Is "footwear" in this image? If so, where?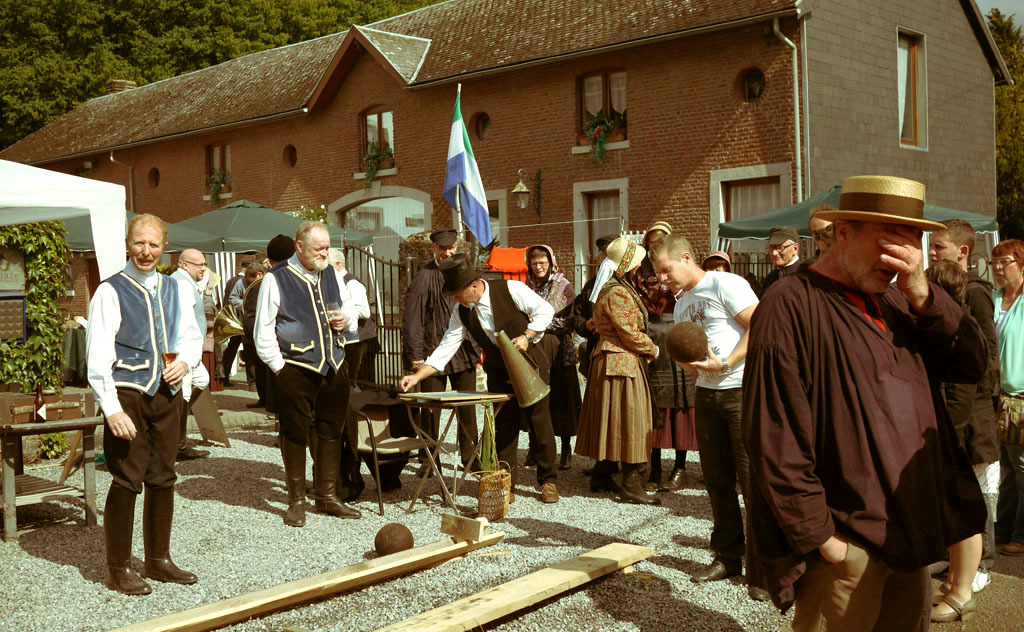
Yes, at 618 478 664 505.
